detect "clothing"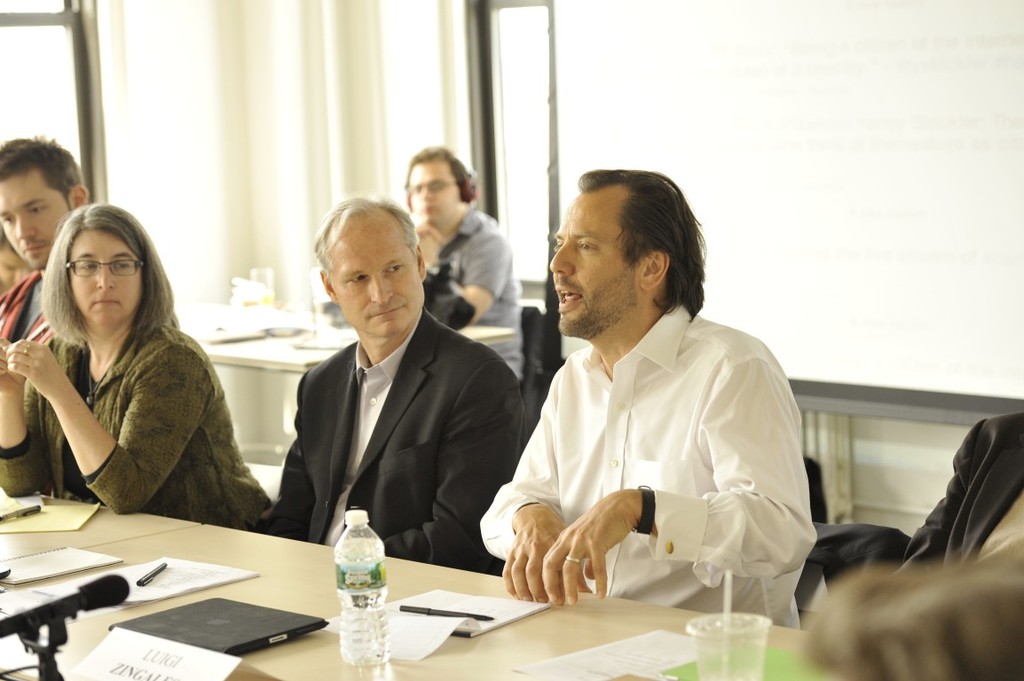
[left=0, top=267, right=59, bottom=350]
